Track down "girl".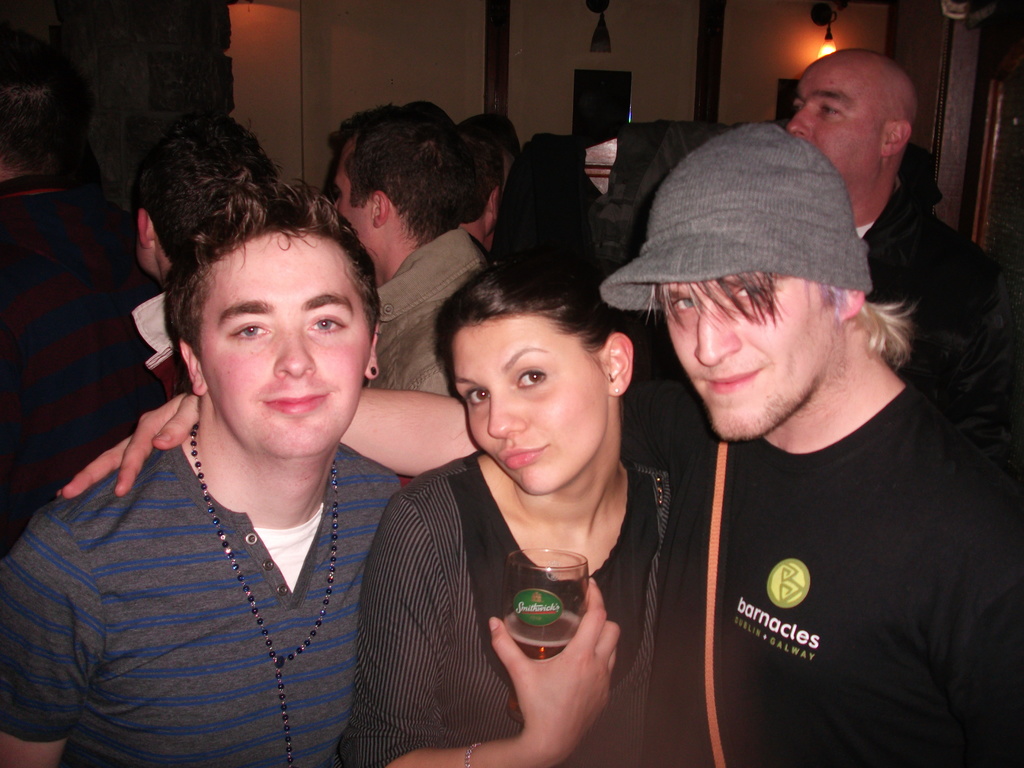
Tracked to [left=346, top=255, right=683, bottom=767].
